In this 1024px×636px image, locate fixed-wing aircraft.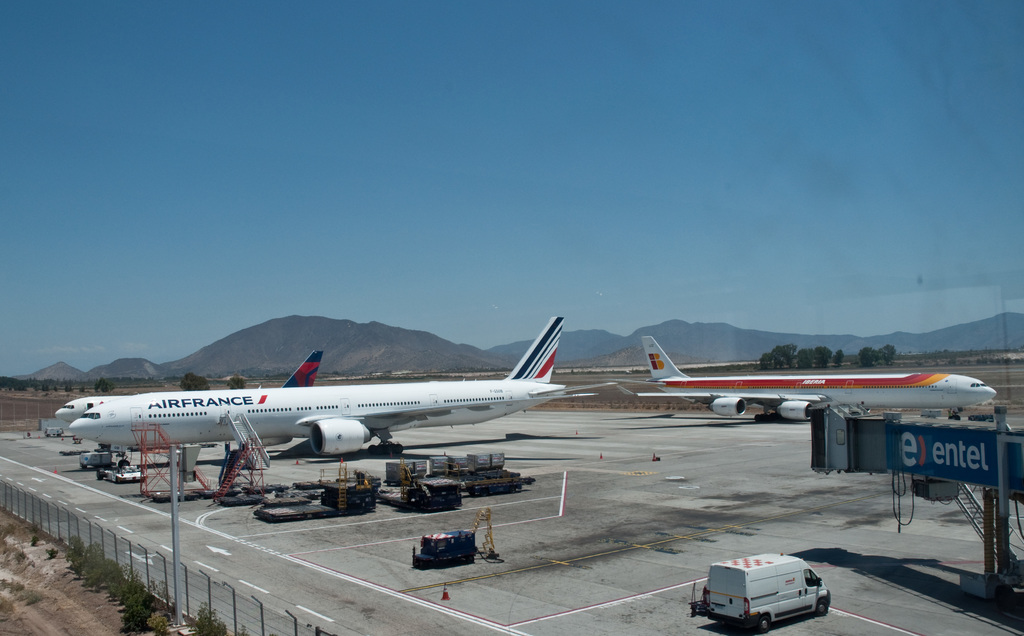
Bounding box: {"x1": 56, "y1": 348, "x2": 330, "y2": 425}.
